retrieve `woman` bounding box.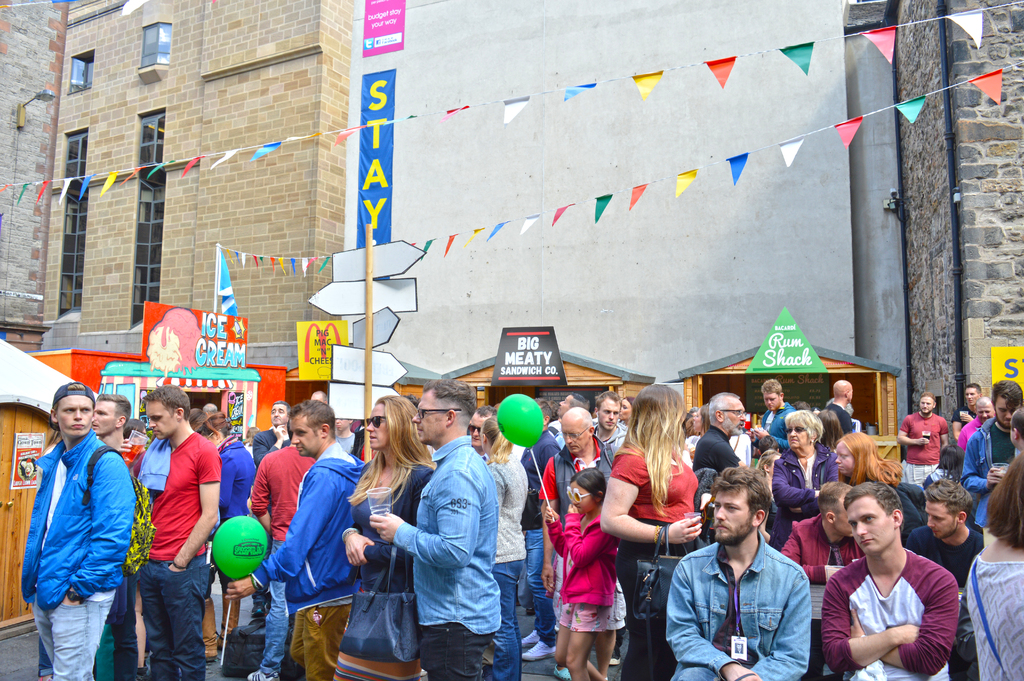
Bounding box: 195 413 255 648.
